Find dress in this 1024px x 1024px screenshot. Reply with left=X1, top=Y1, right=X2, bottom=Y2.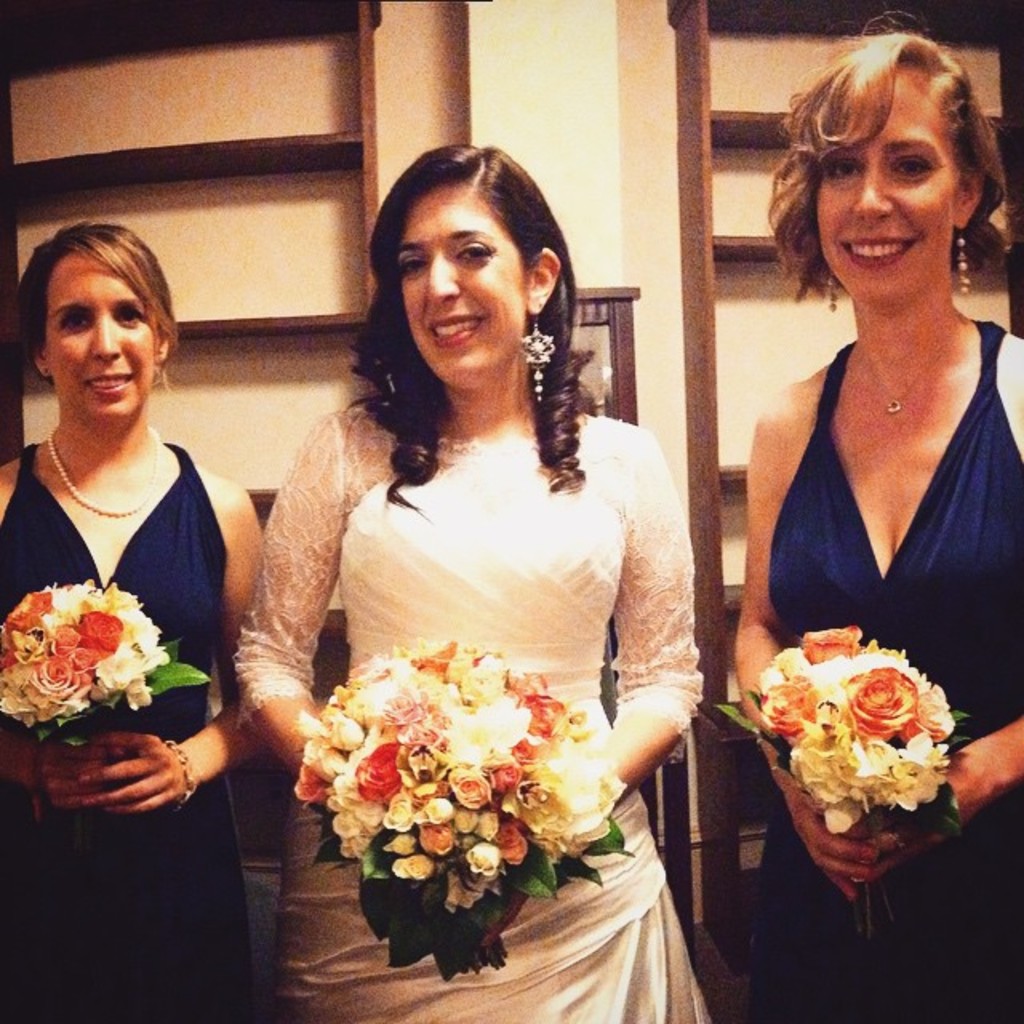
left=222, top=403, right=706, bottom=1022.
